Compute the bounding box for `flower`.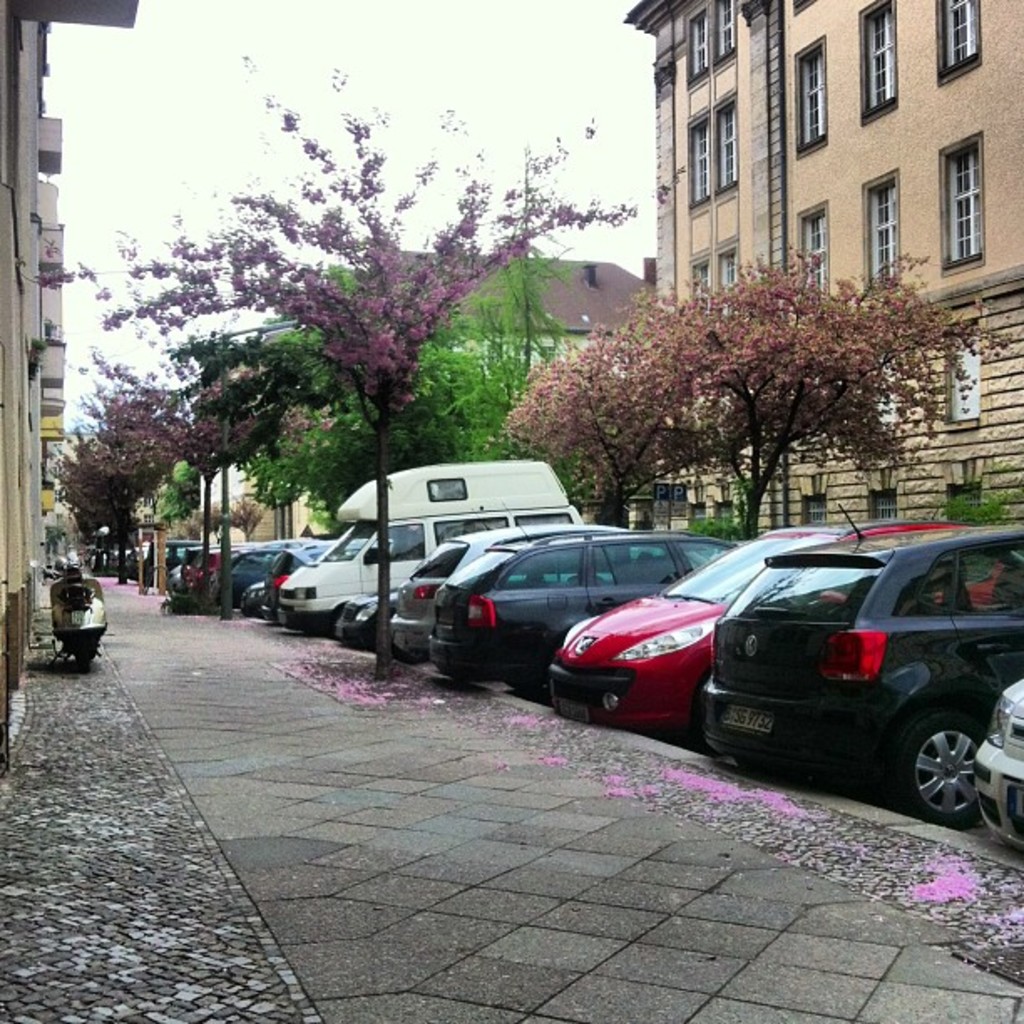
box=[376, 253, 410, 289].
